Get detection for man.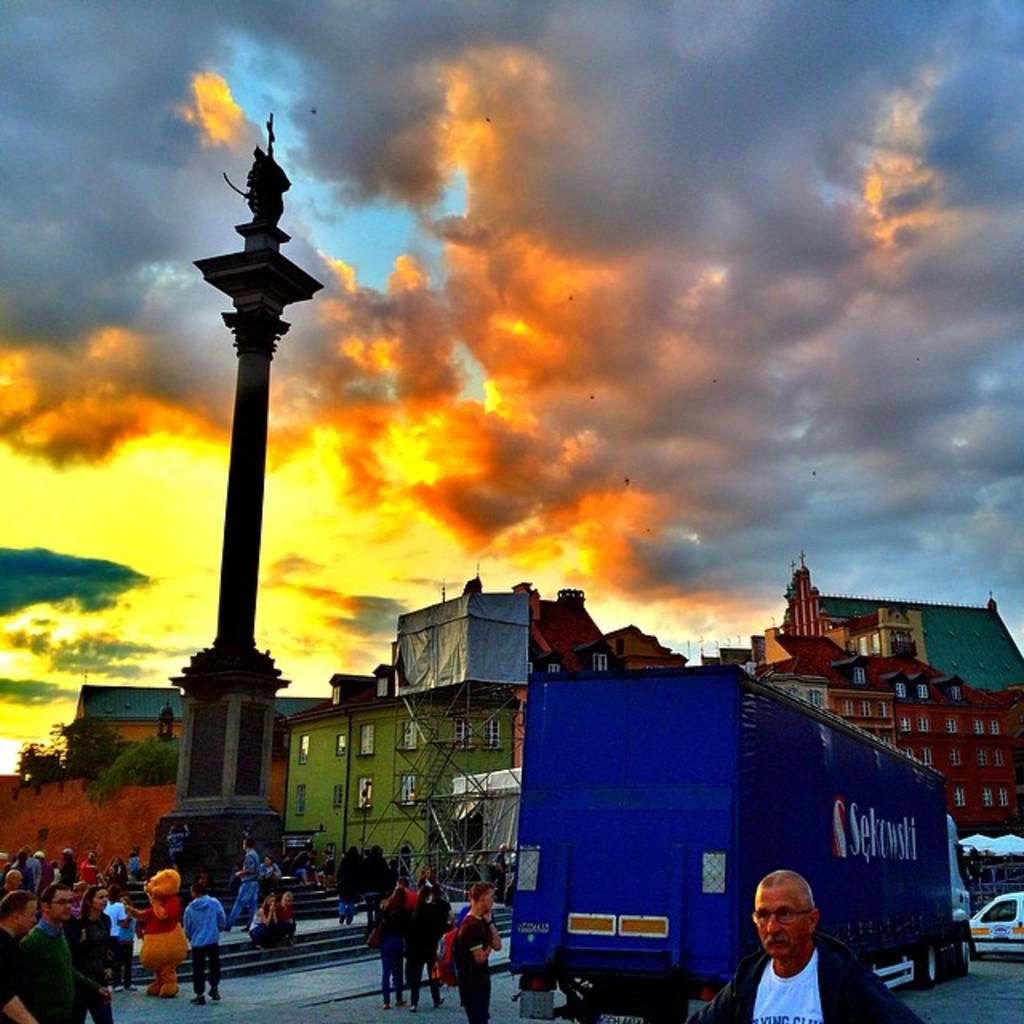
Detection: [x1=186, y1=880, x2=224, y2=1010].
